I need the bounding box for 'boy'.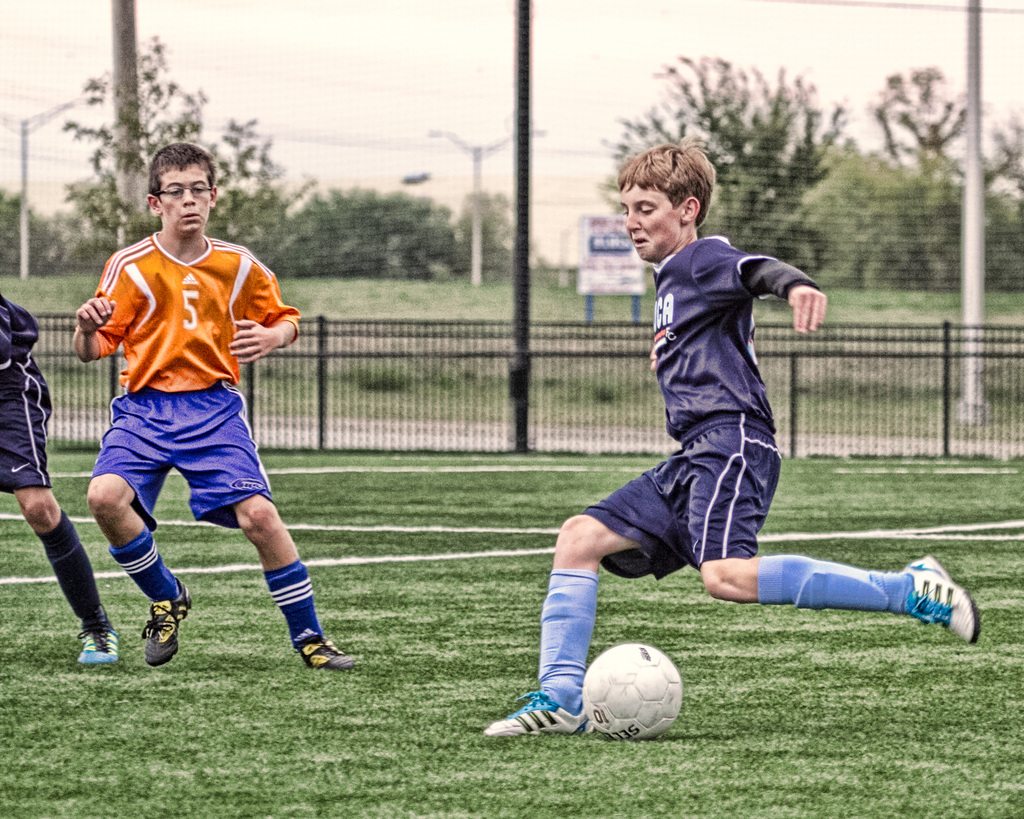
Here it is: Rect(0, 295, 120, 667).
